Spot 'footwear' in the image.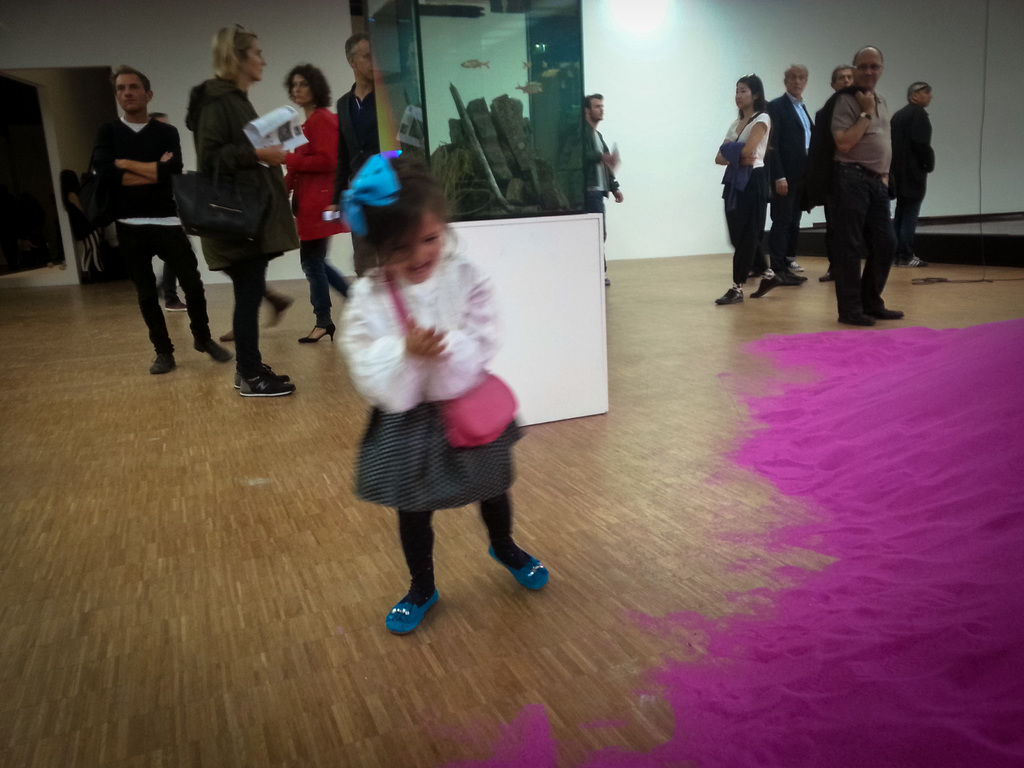
'footwear' found at l=781, t=271, r=800, b=287.
